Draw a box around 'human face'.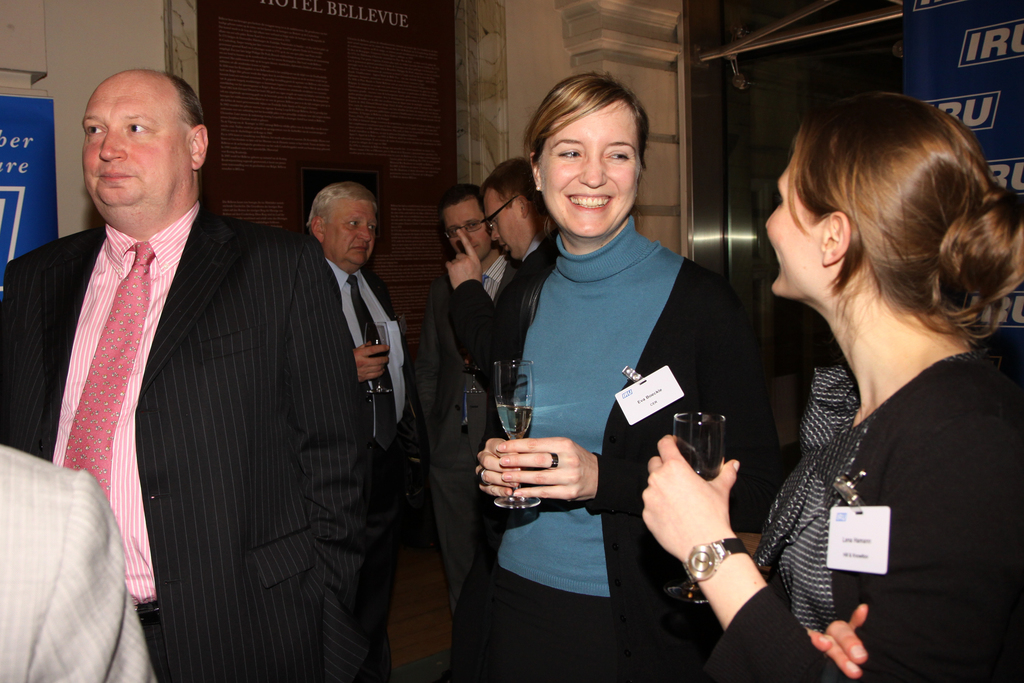
484 189 520 253.
